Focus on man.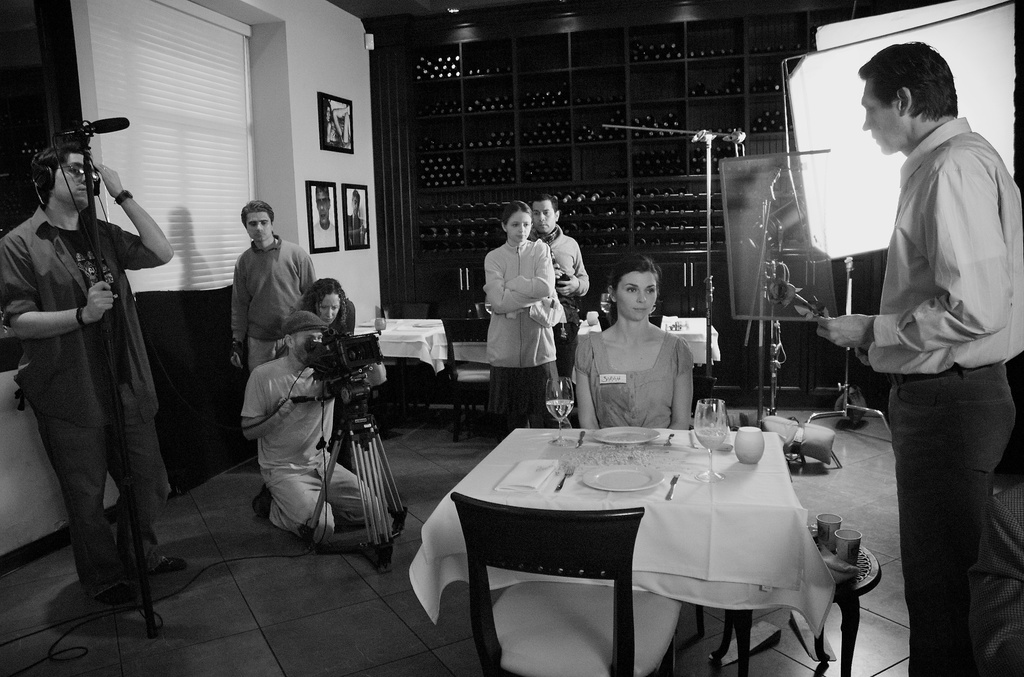
Focused at detection(0, 141, 176, 601).
